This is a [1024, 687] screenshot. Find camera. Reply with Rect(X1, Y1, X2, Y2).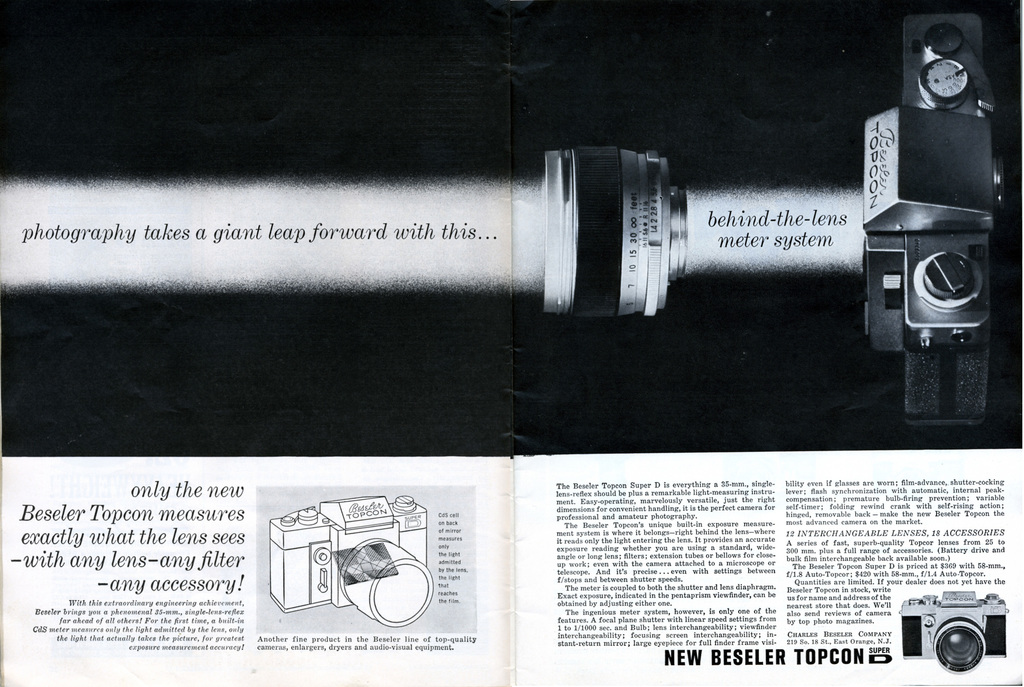
Rect(897, 586, 1009, 675).
